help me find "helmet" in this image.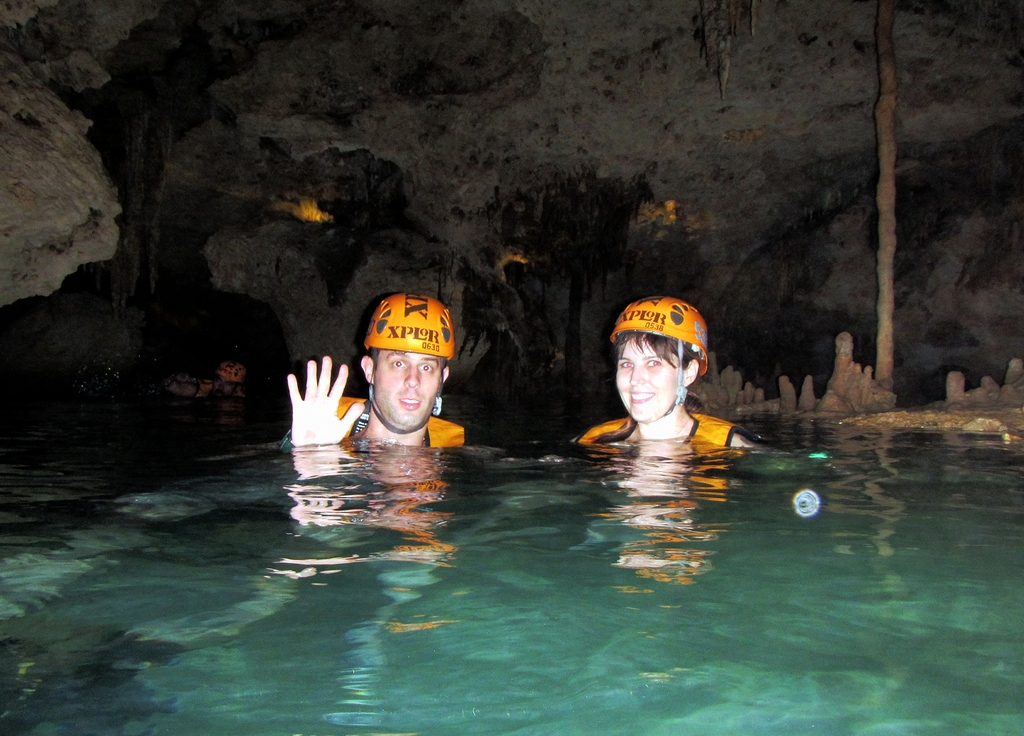
Found it: 364,295,456,435.
